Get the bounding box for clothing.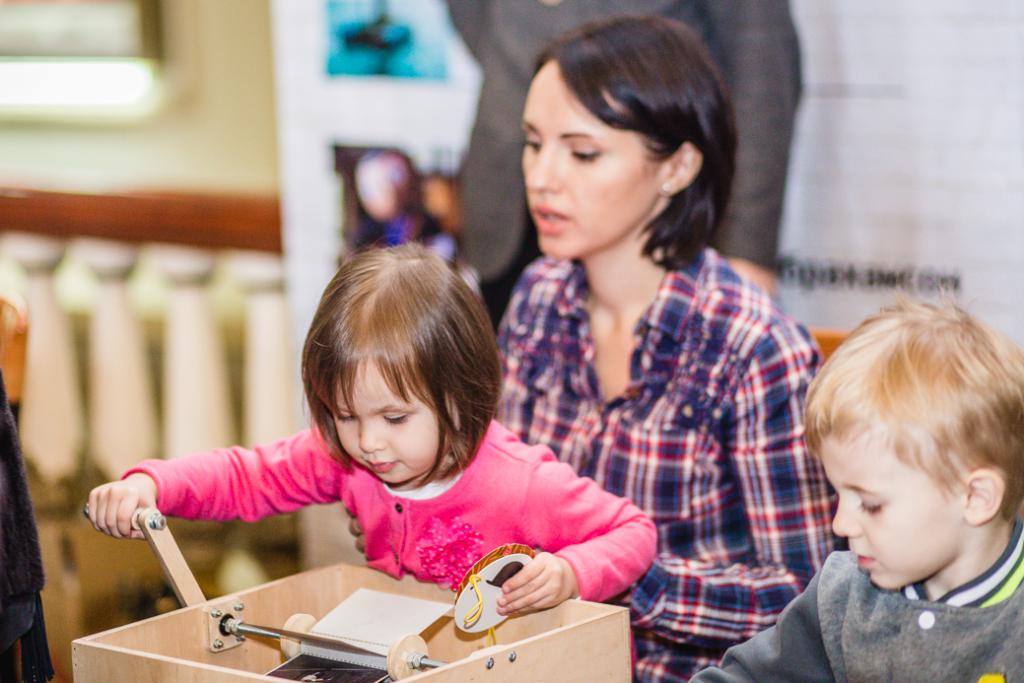
box=[692, 558, 1023, 682].
